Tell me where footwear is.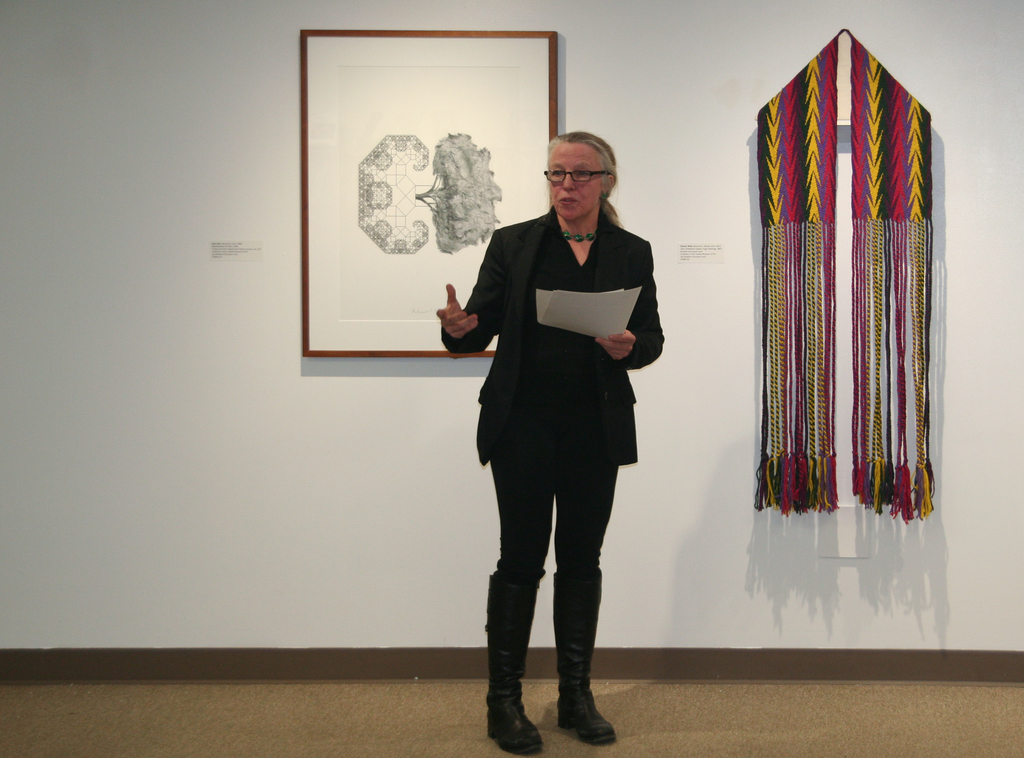
footwear is at [left=489, top=568, right=538, bottom=745].
